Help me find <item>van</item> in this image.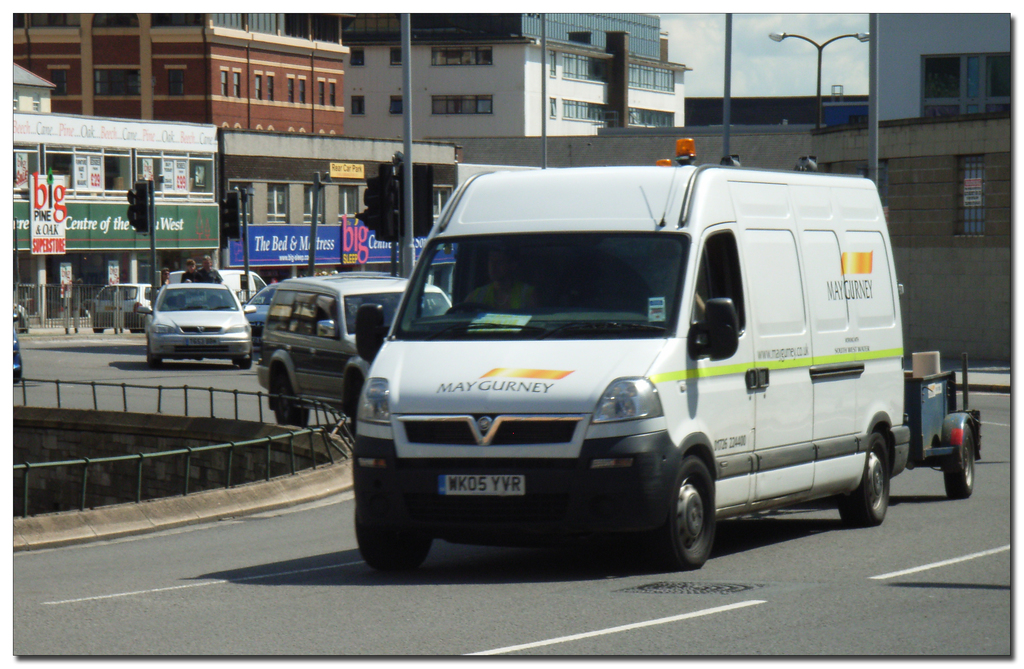
Found it: Rect(166, 270, 269, 300).
